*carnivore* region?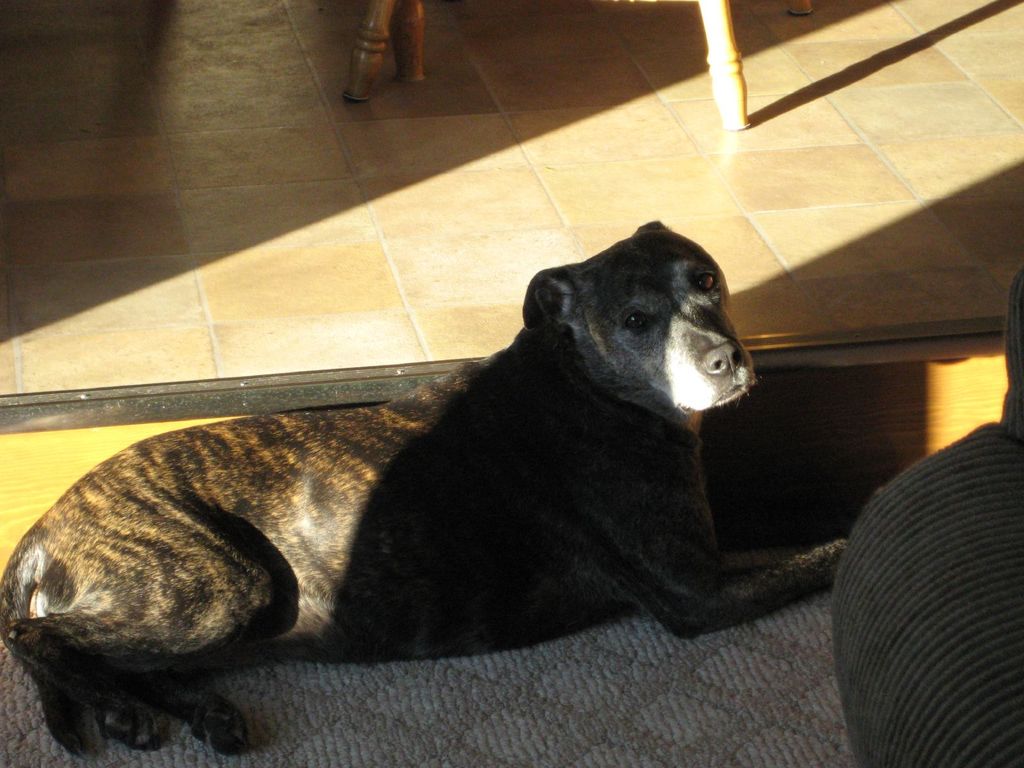
[58,211,790,714]
